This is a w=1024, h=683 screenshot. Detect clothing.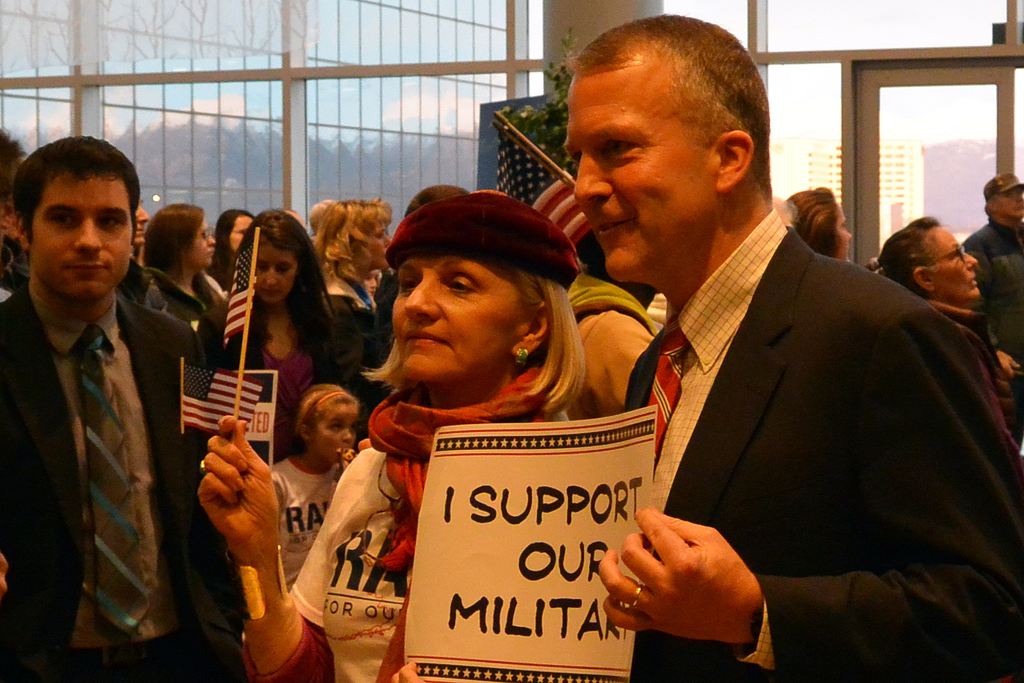
960/230/1023/363.
